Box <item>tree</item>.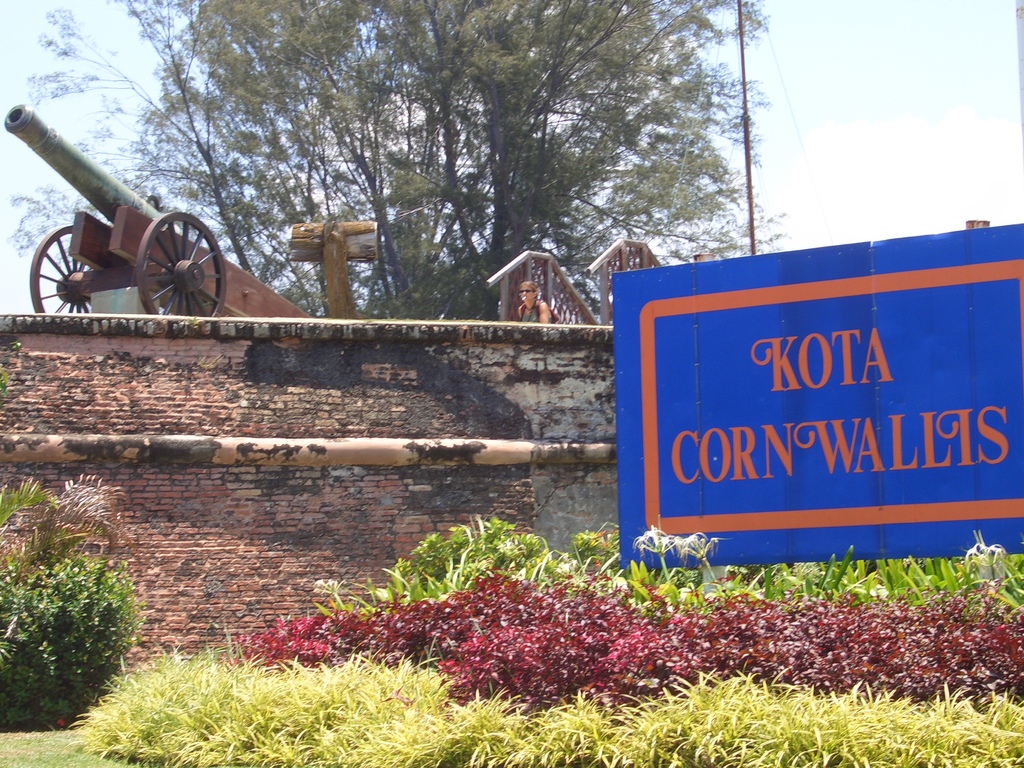
0,0,784,329.
